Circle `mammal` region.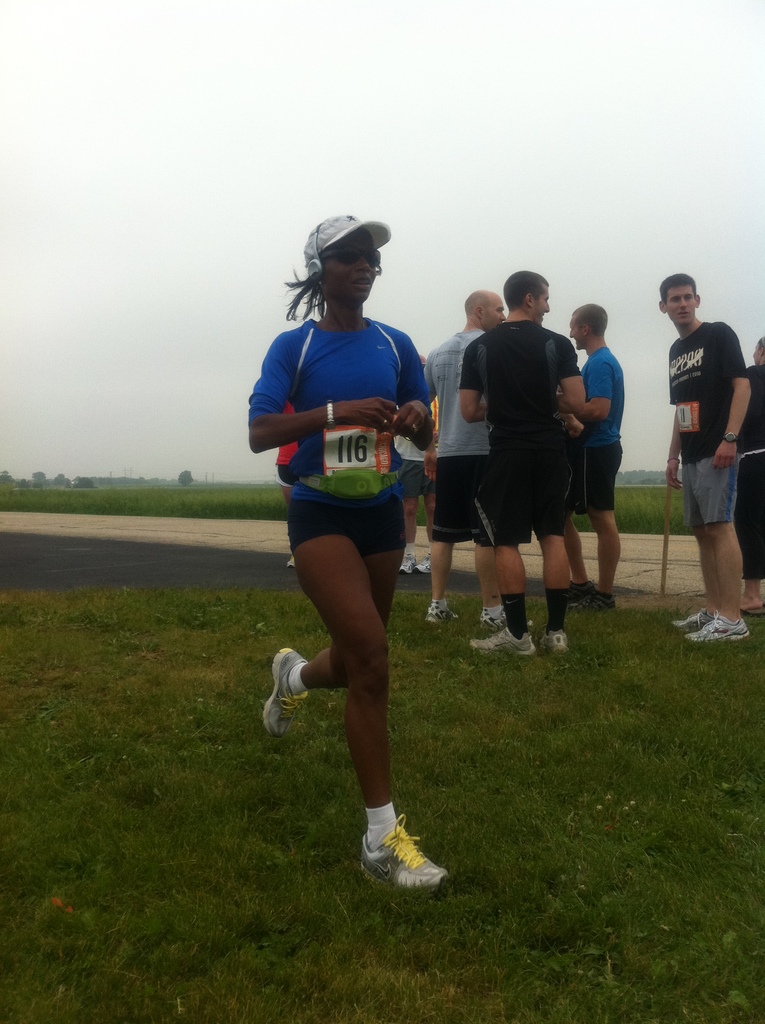
Region: region(403, 433, 433, 576).
